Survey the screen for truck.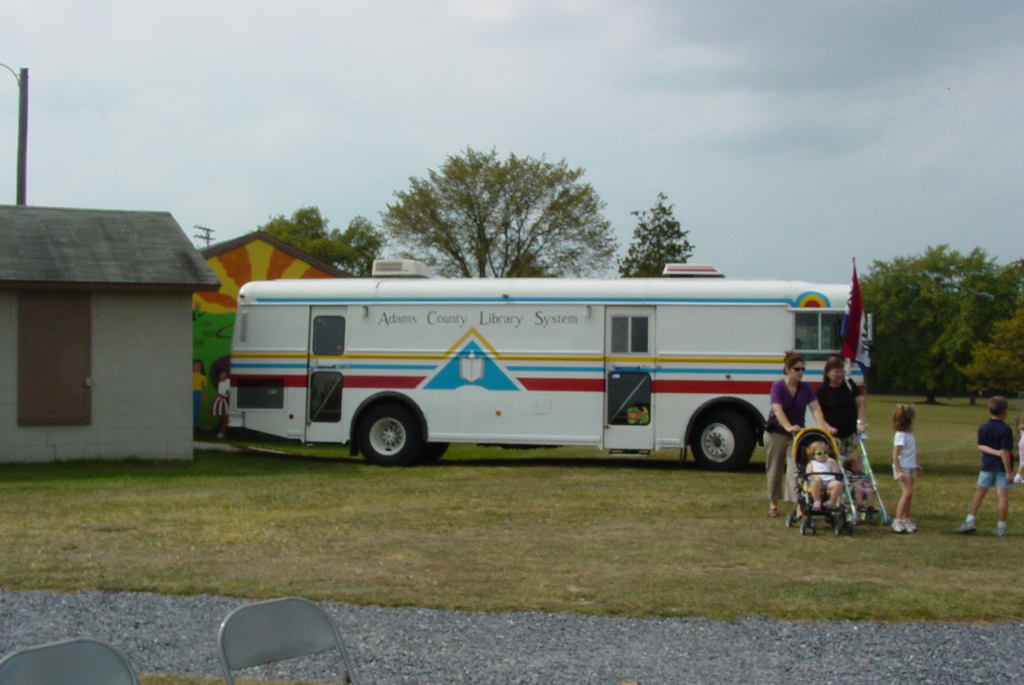
Survey found: rect(245, 273, 844, 488).
